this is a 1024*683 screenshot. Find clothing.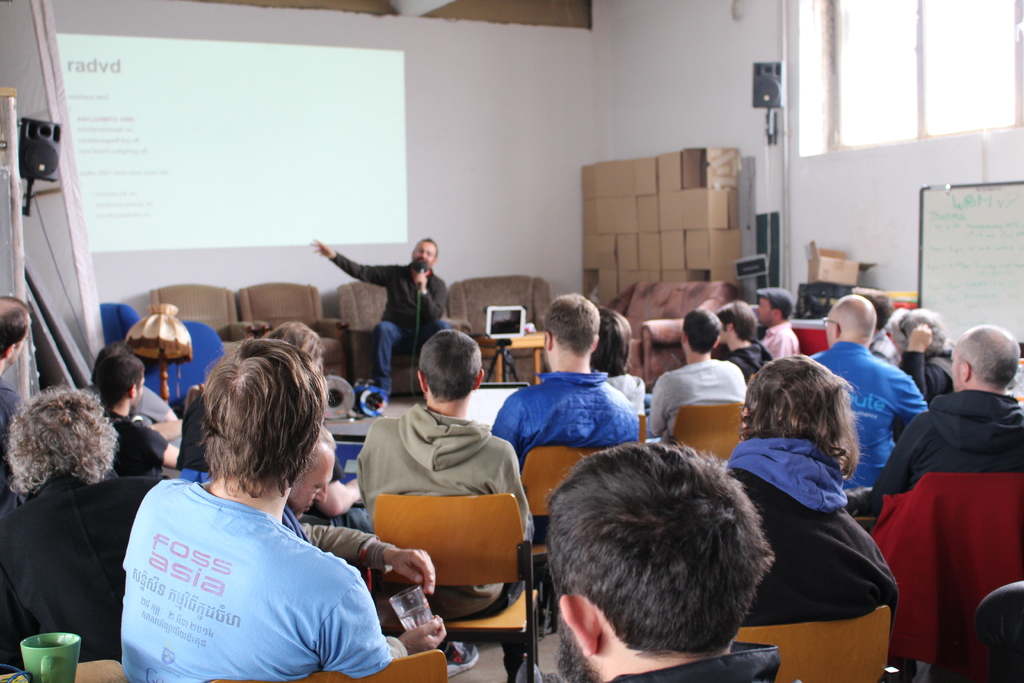
Bounding box: <bbox>108, 408, 175, 483</bbox>.
